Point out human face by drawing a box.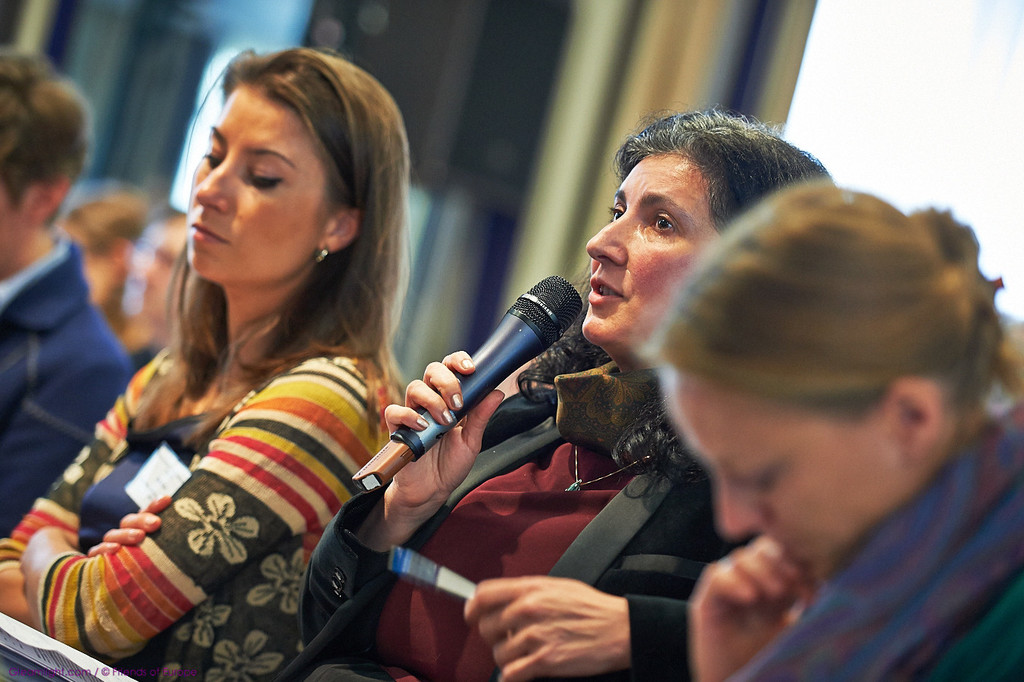
pyautogui.locateOnScreen(676, 375, 919, 577).
